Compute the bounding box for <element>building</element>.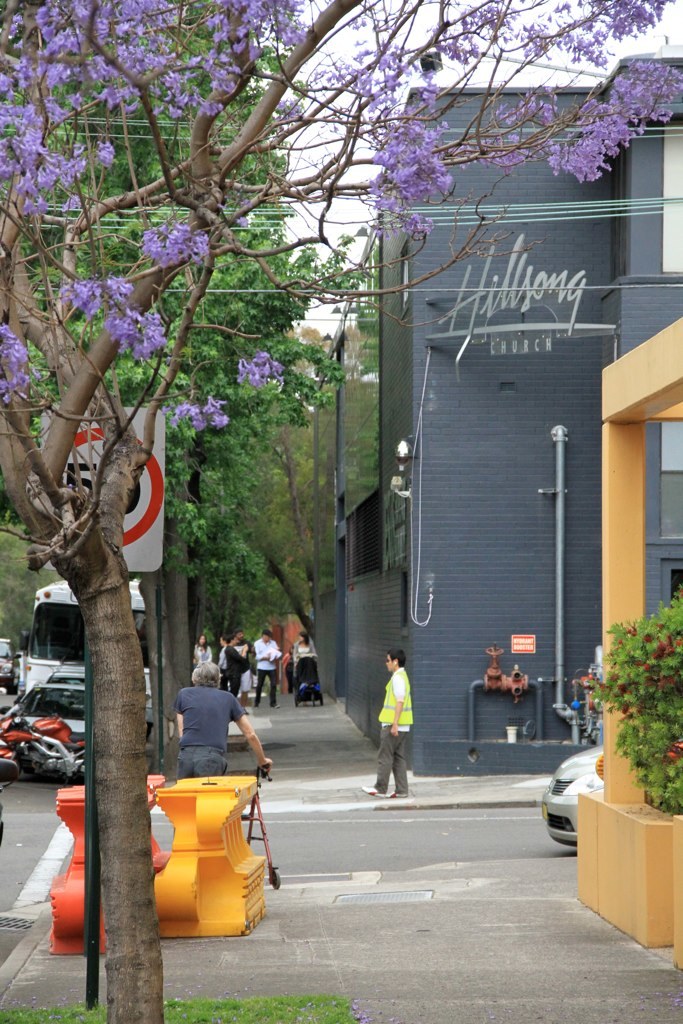
rect(317, 35, 682, 776).
